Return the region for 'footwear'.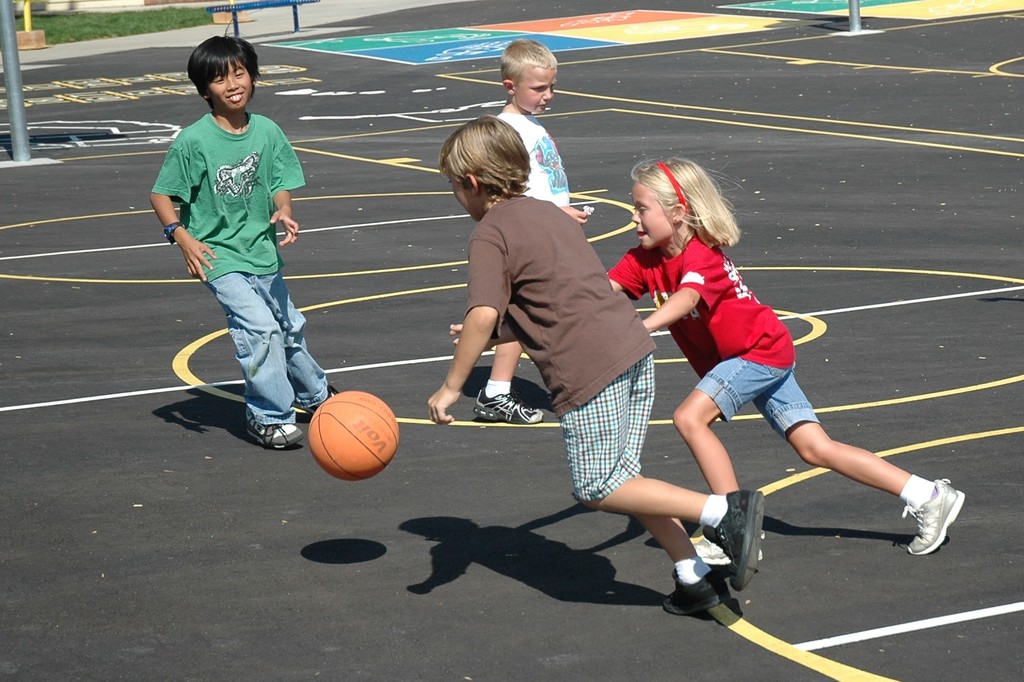
[left=476, top=387, right=543, bottom=425].
